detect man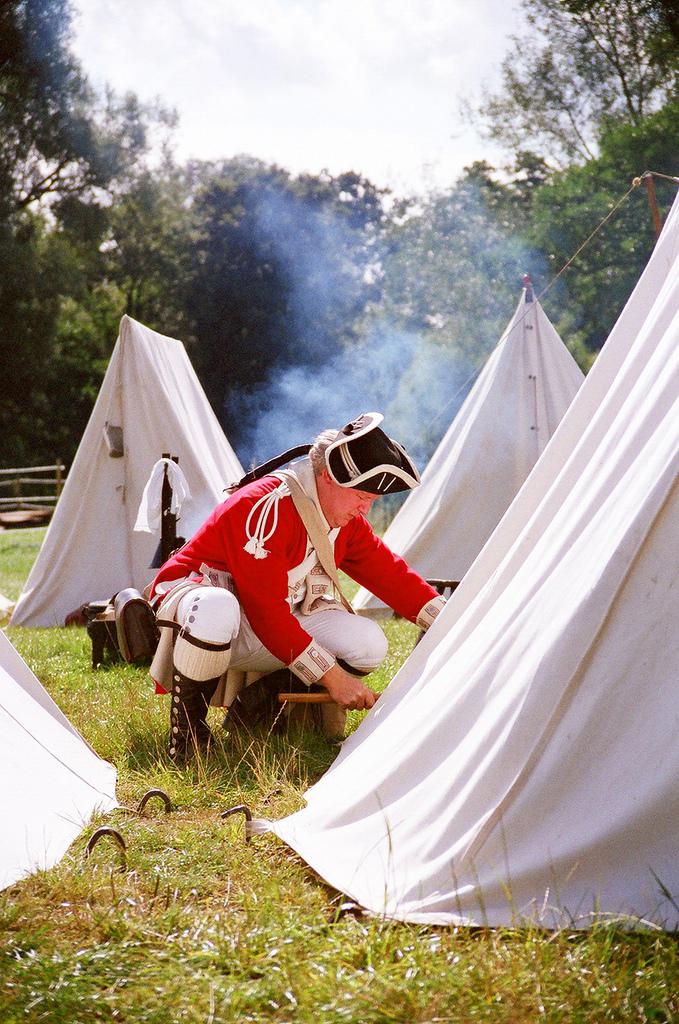
<region>142, 407, 445, 789</region>
